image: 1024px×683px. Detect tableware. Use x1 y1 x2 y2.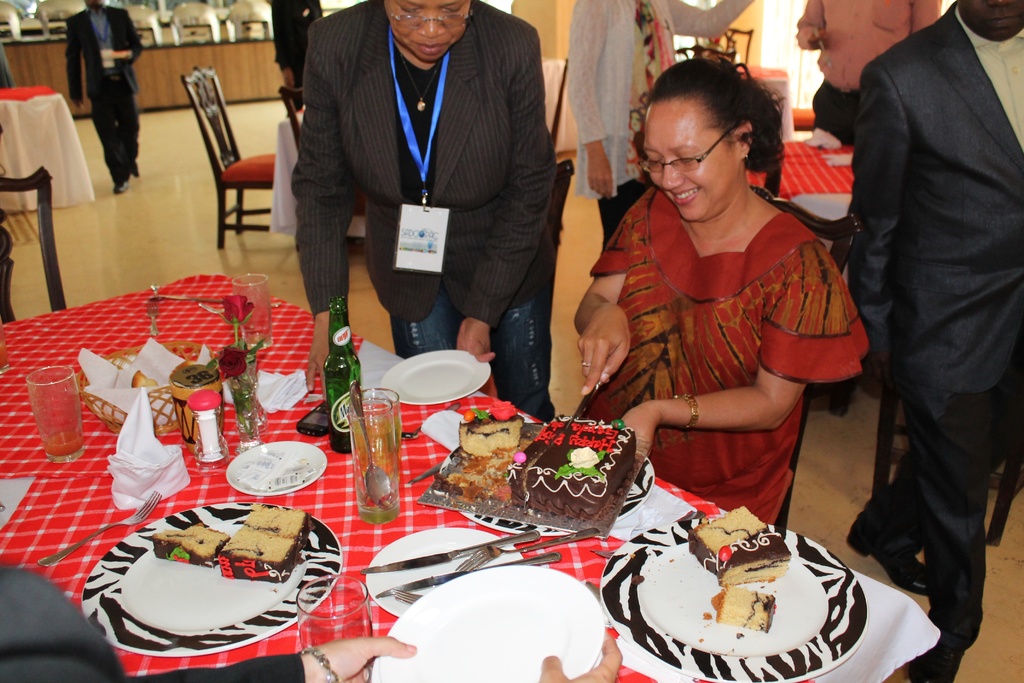
348 386 404 528.
